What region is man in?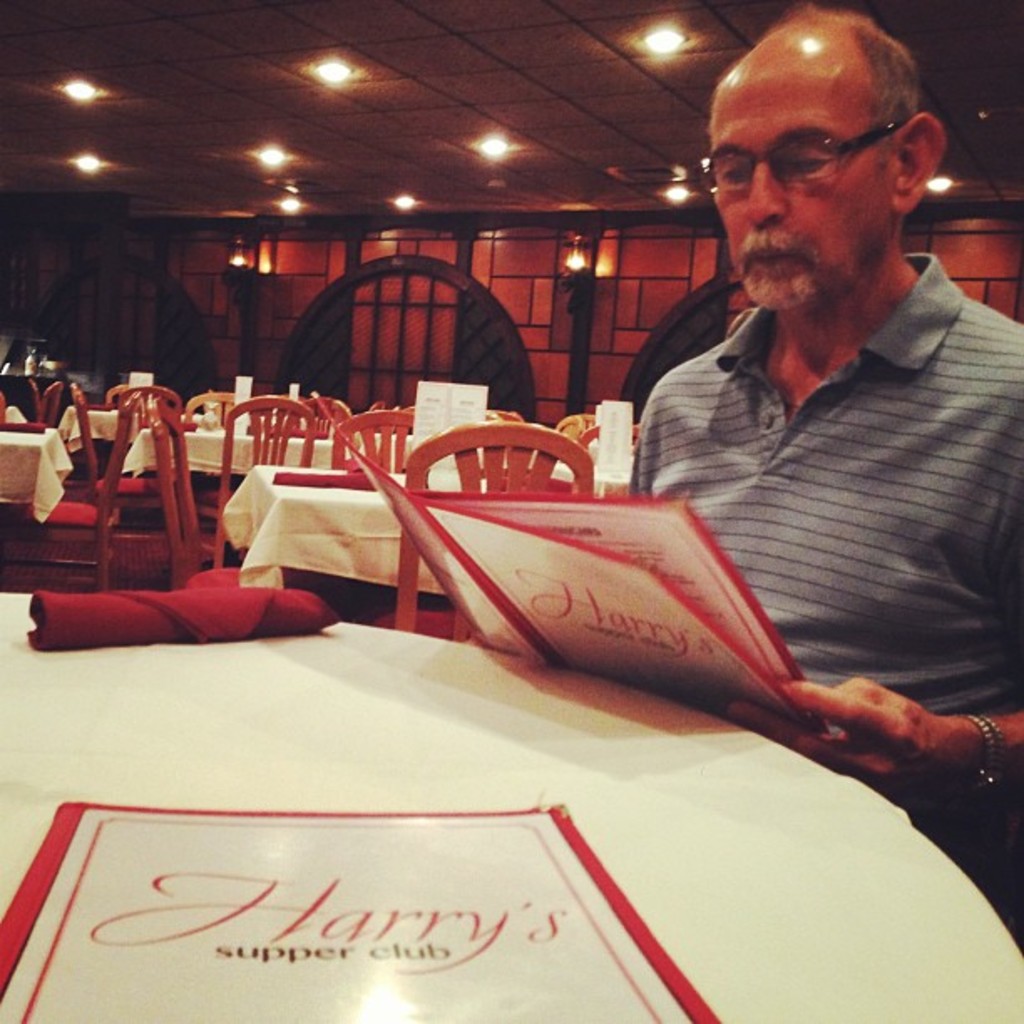
locate(609, 42, 1016, 740).
